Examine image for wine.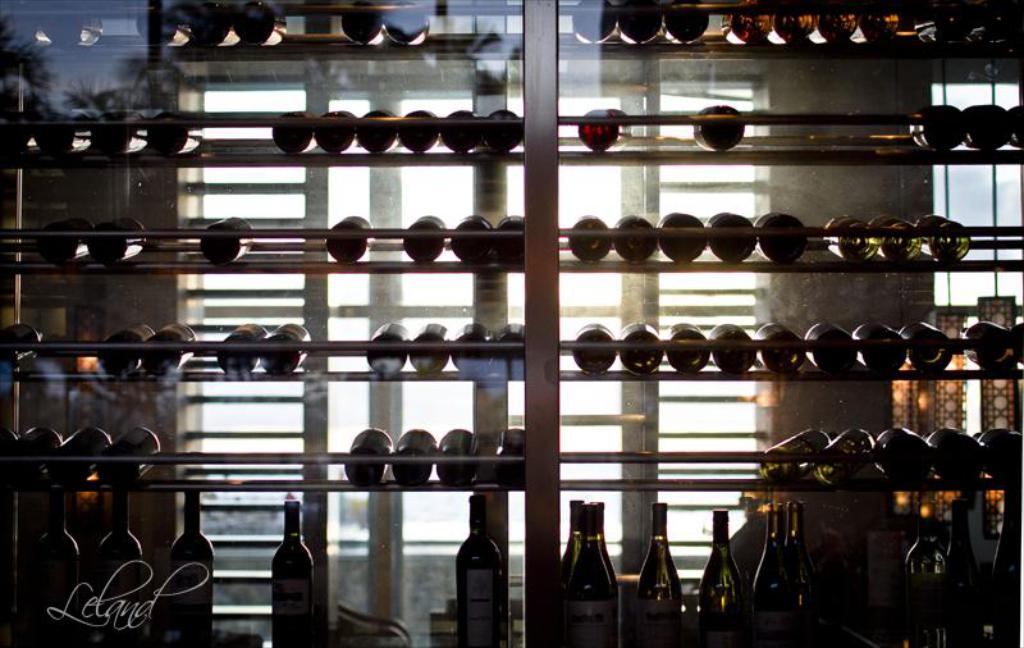
Examination result: locate(827, 213, 881, 265).
